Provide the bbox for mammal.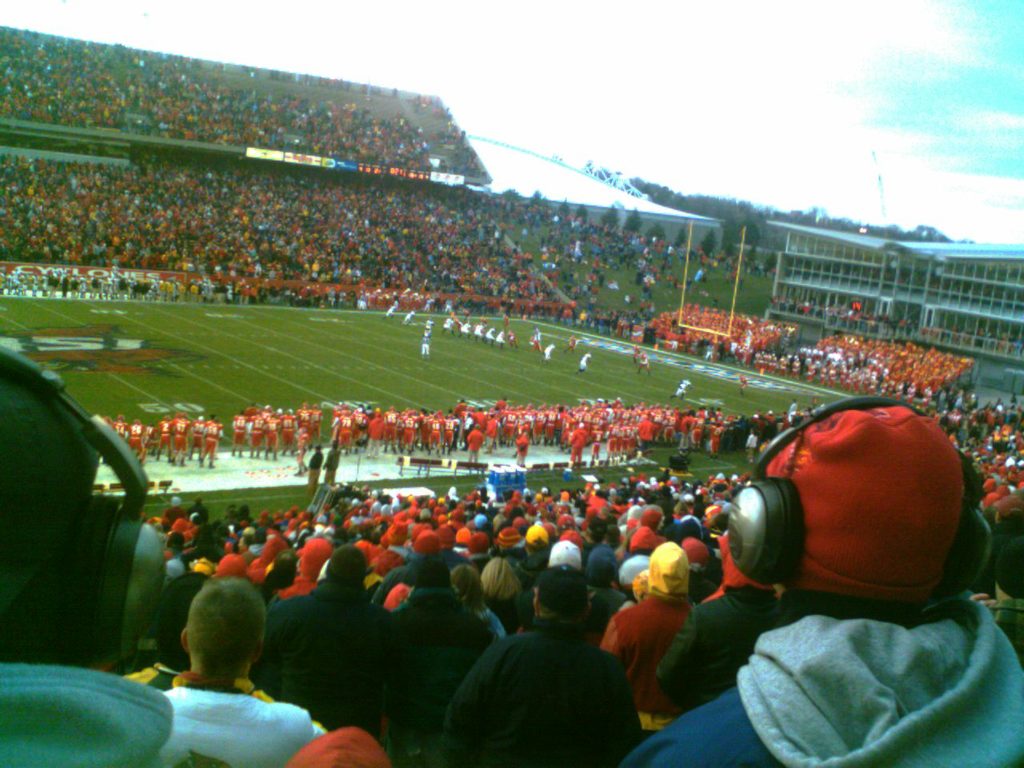
select_region(630, 343, 640, 363).
